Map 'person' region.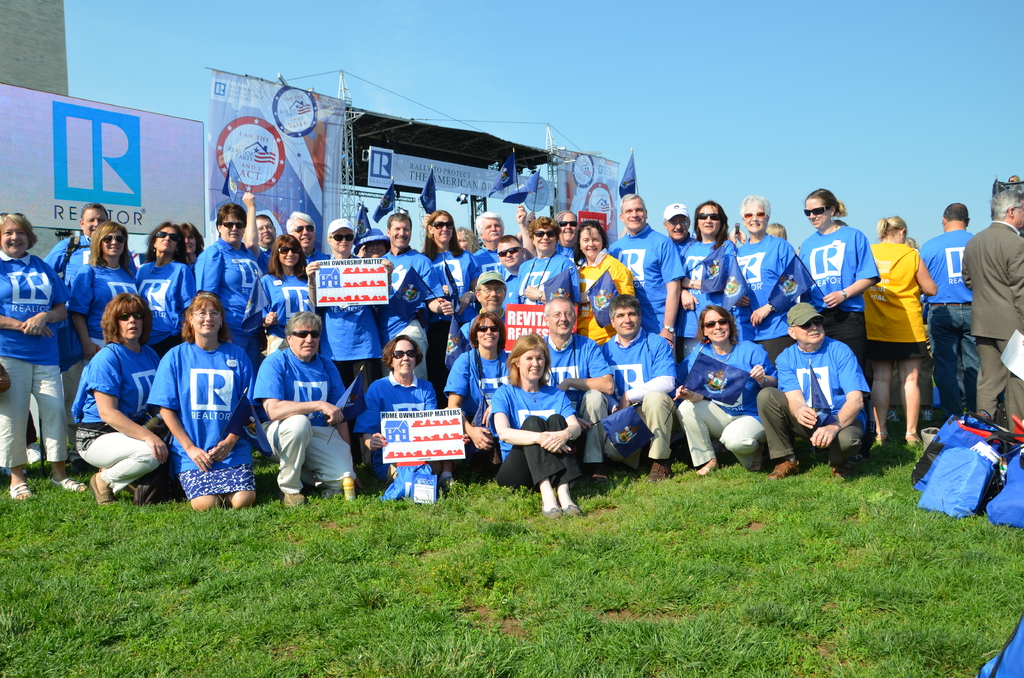
Mapped to pyautogui.locateOnScreen(575, 214, 628, 318).
